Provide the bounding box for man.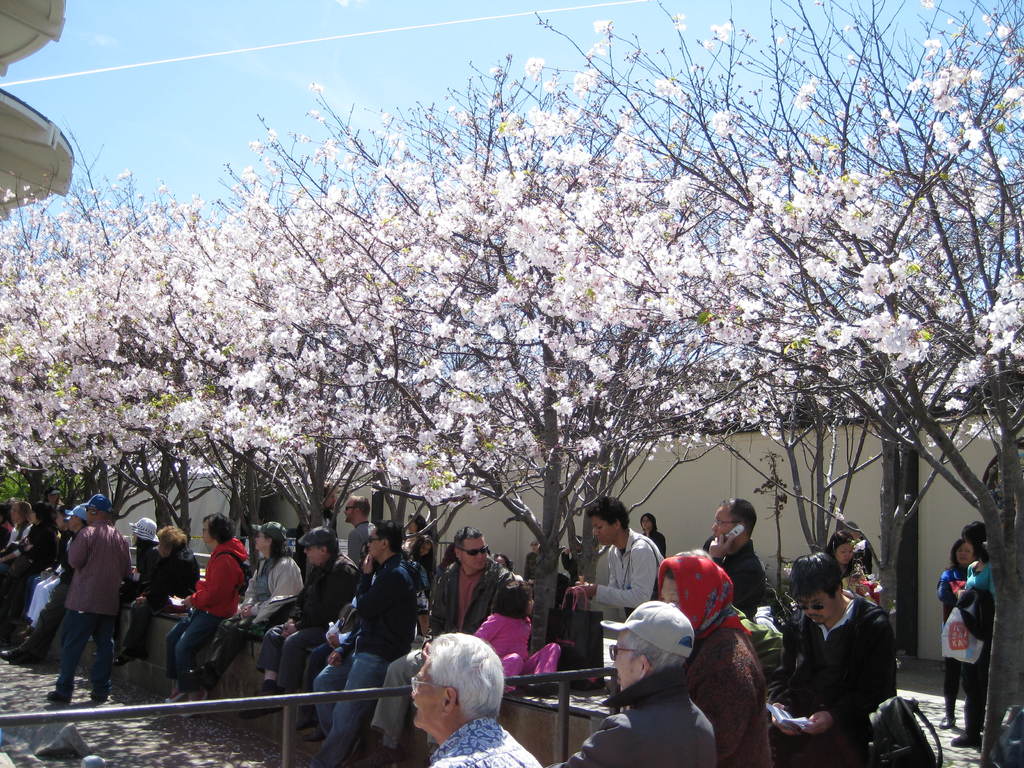
<box>780,557,914,756</box>.
